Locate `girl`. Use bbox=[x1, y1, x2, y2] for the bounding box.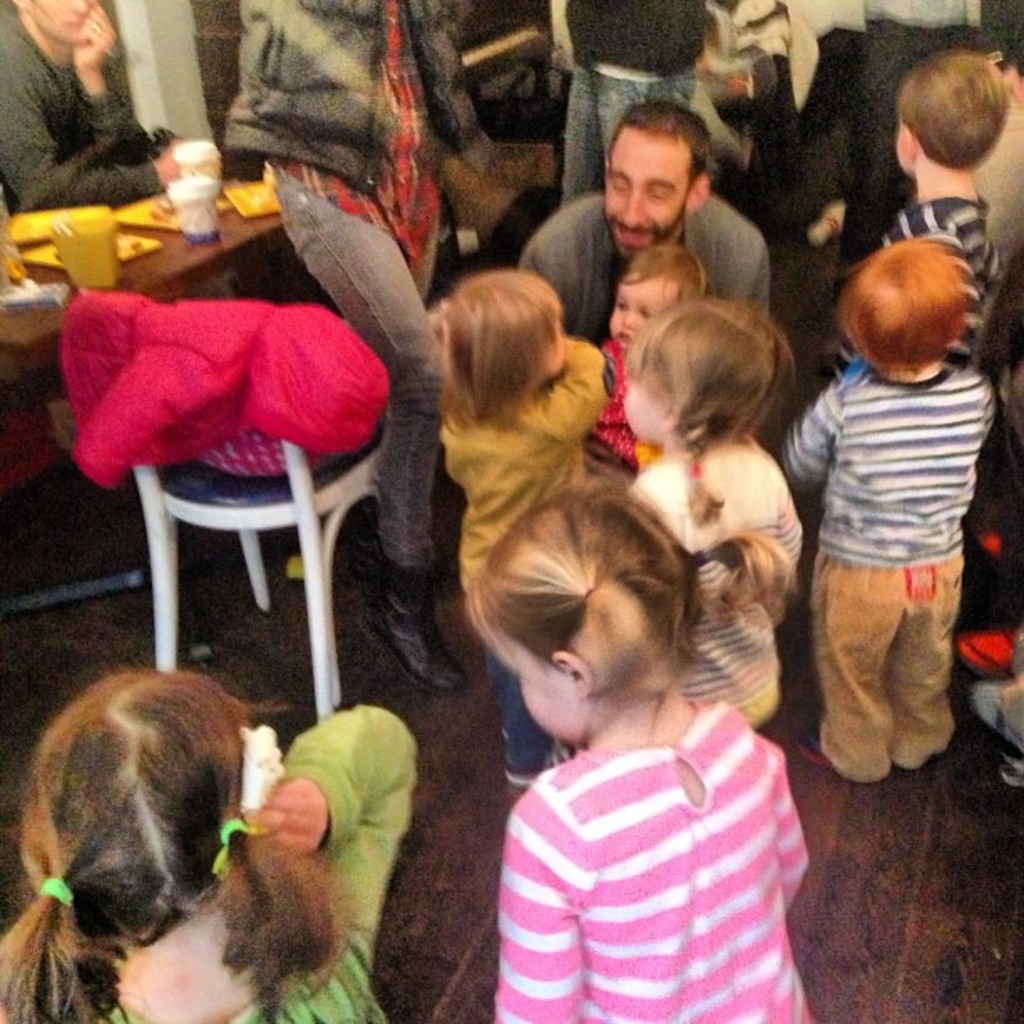
bbox=[413, 268, 607, 791].
